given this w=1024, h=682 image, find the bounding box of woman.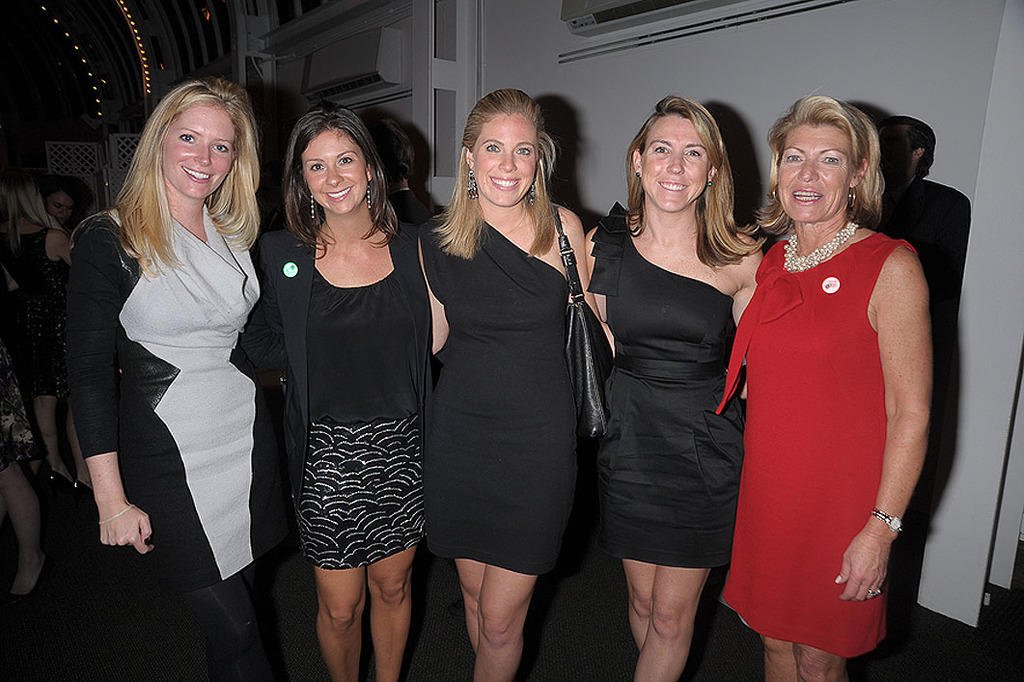
detection(412, 82, 627, 681).
